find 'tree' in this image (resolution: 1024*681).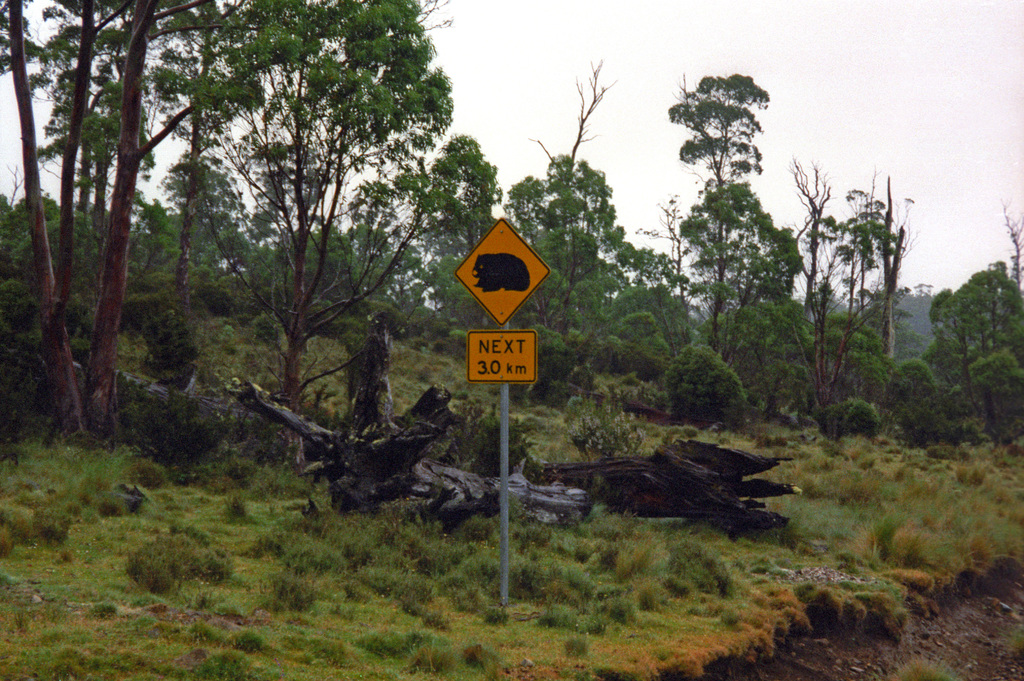
778 182 887 378.
